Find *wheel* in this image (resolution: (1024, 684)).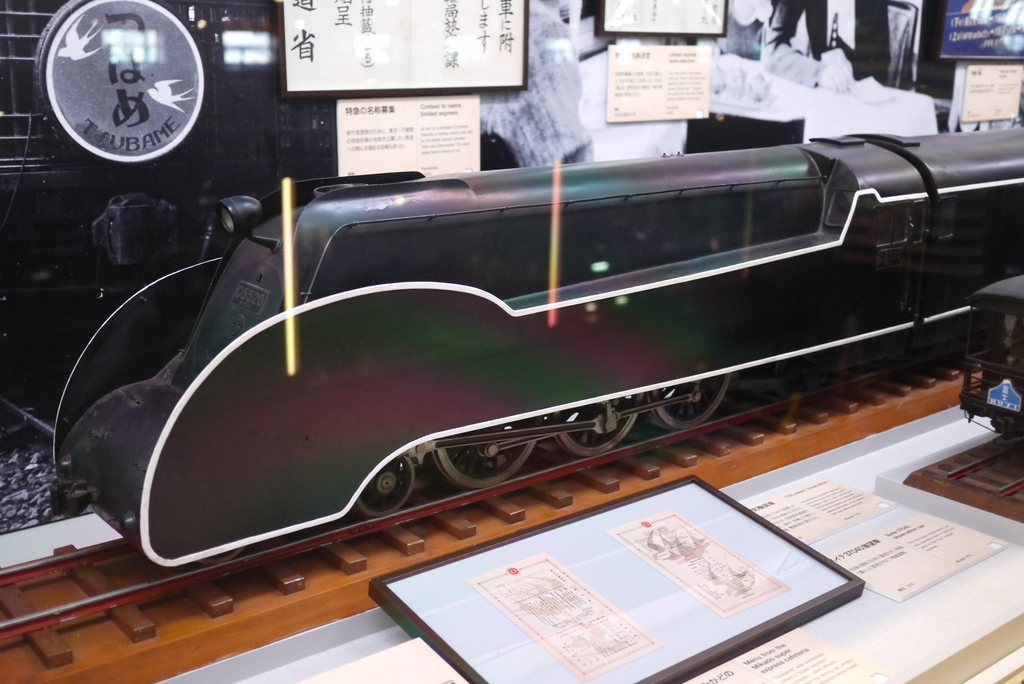
bbox=(355, 454, 417, 523).
